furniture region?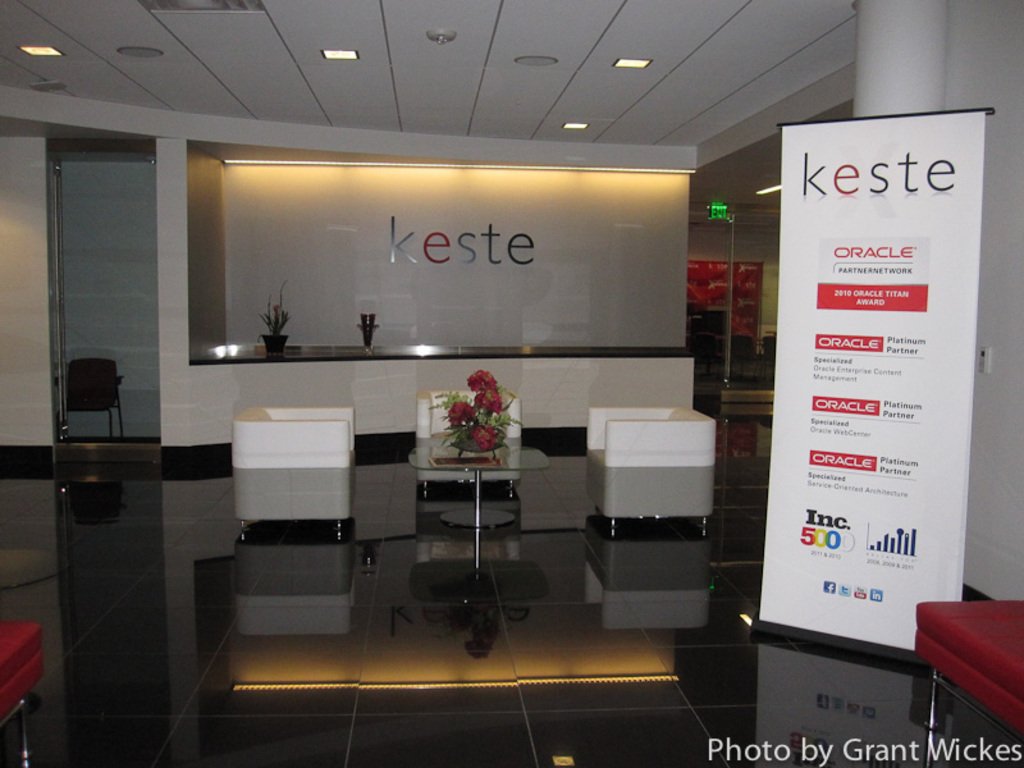
bbox(686, 305, 730, 334)
